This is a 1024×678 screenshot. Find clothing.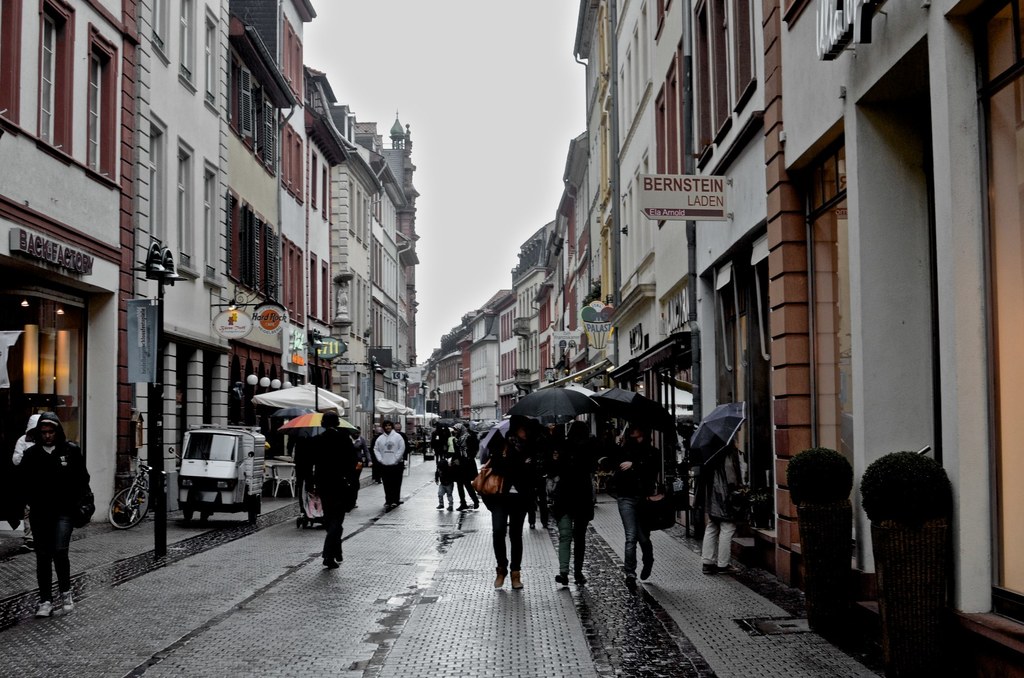
Bounding box: crop(488, 442, 531, 575).
